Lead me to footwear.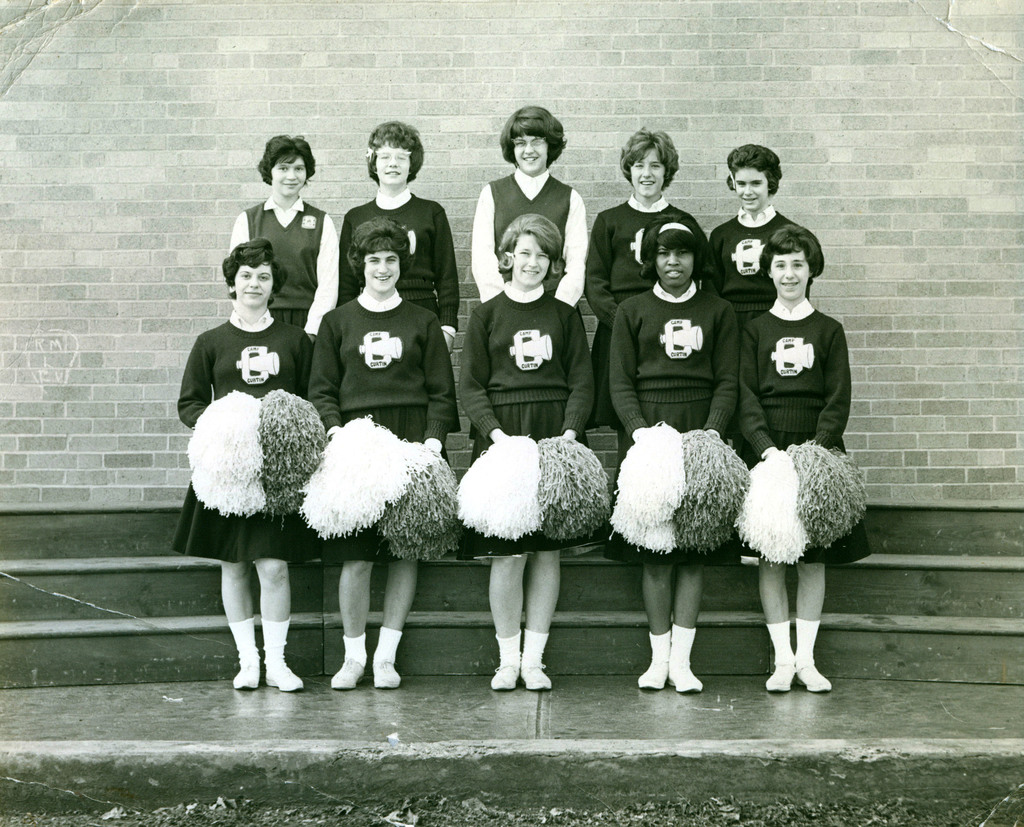
Lead to 522, 629, 551, 693.
